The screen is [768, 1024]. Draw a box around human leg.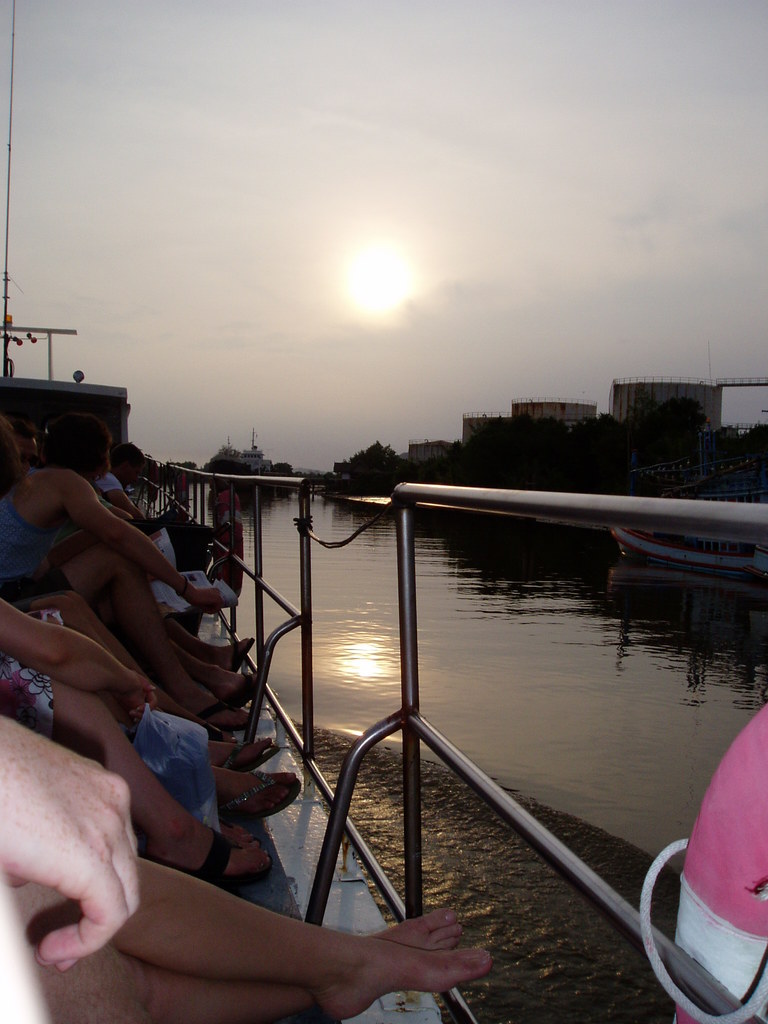
{"x1": 54, "y1": 689, "x2": 268, "y2": 881}.
